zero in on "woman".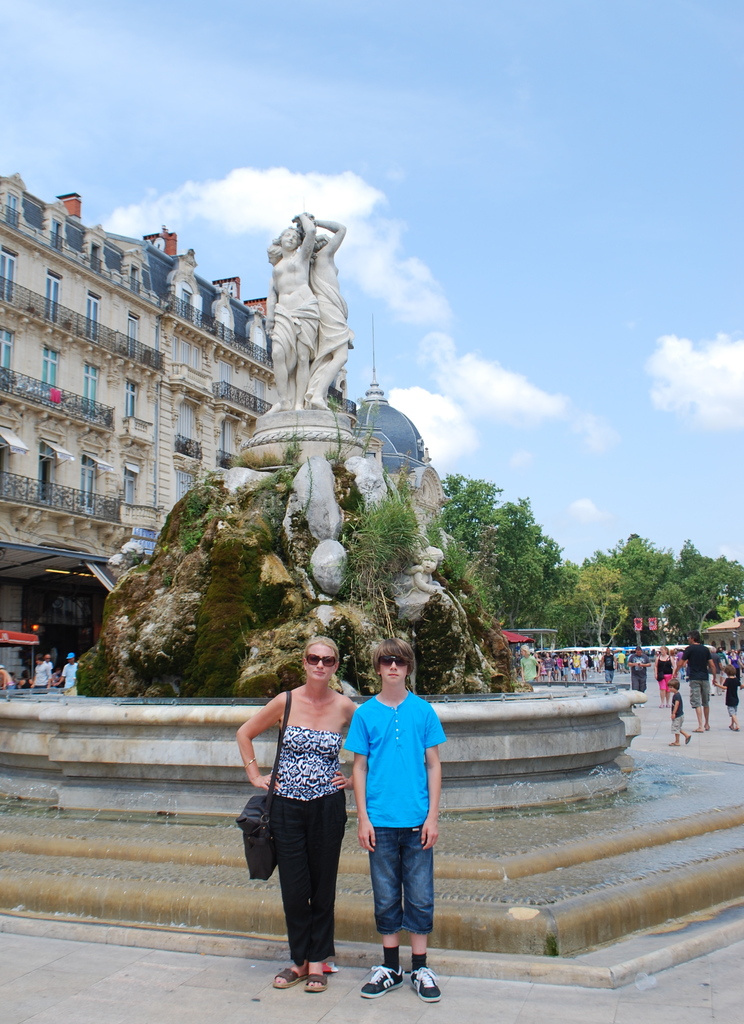
Zeroed in: left=561, top=650, right=571, bottom=678.
